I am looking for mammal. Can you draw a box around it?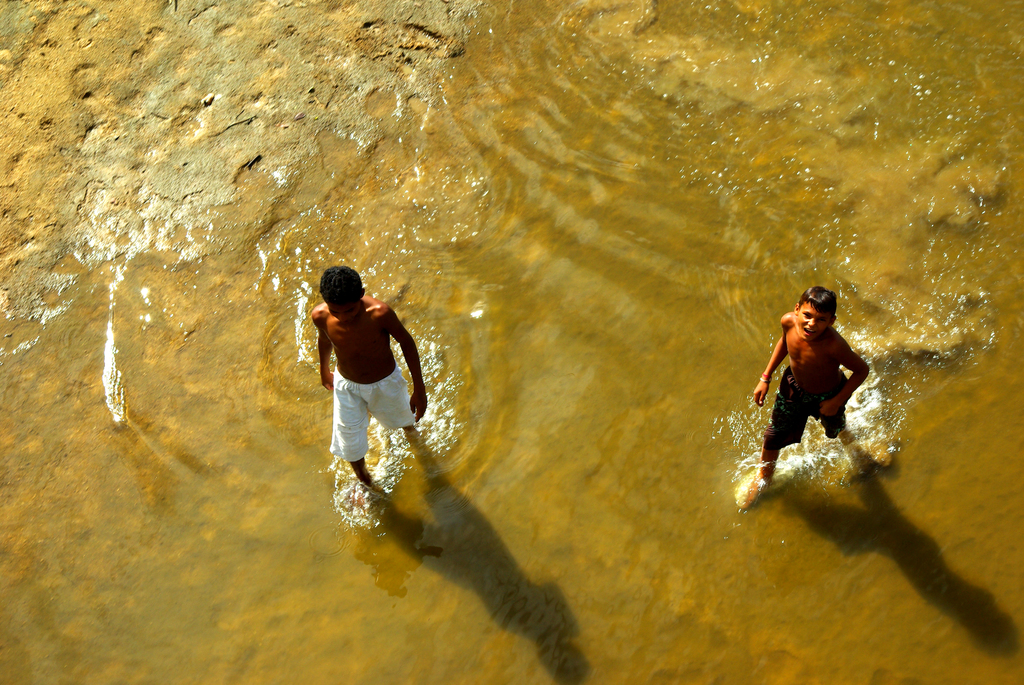
Sure, the bounding box is Rect(309, 266, 428, 508).
